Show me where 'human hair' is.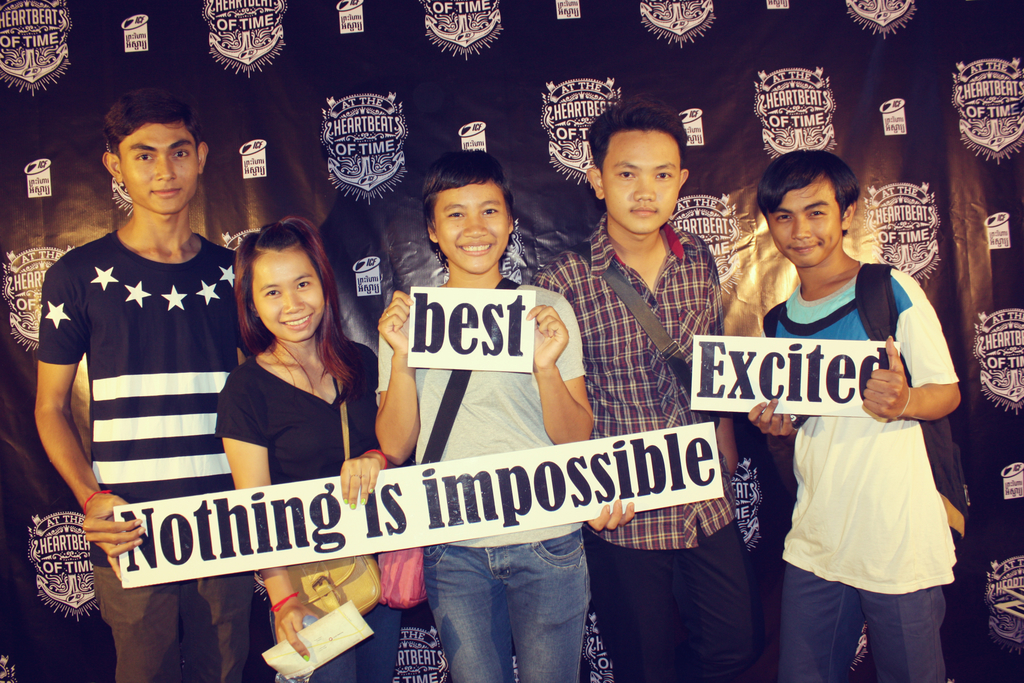
'human hair' is at detection(754, 143, 861, 218).
